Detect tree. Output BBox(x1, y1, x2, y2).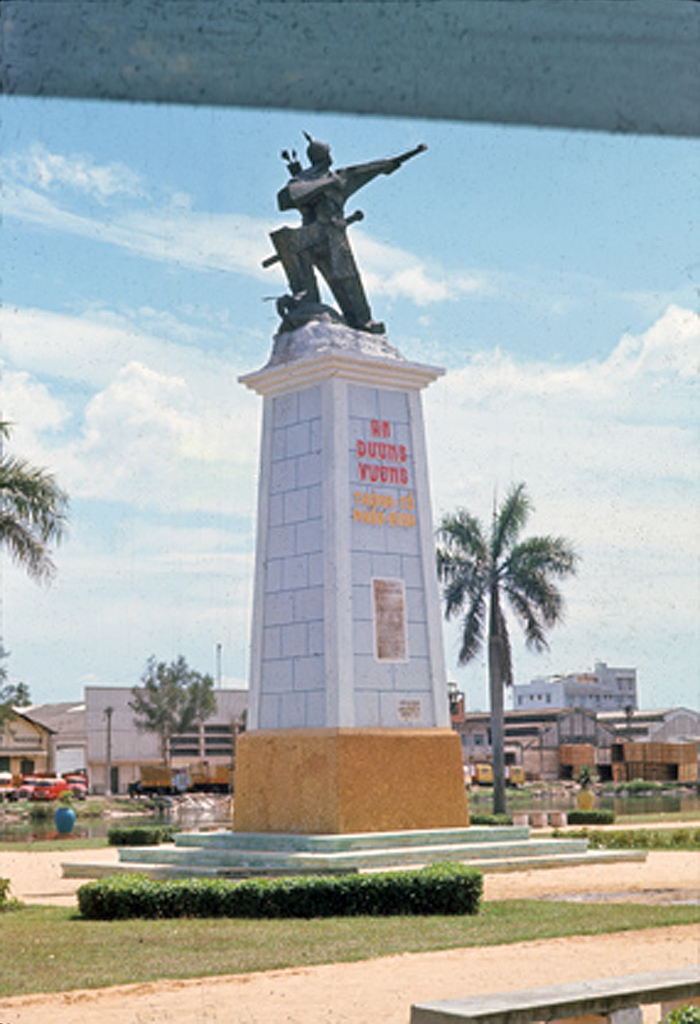
BBox(0, 420, 77, 595).
